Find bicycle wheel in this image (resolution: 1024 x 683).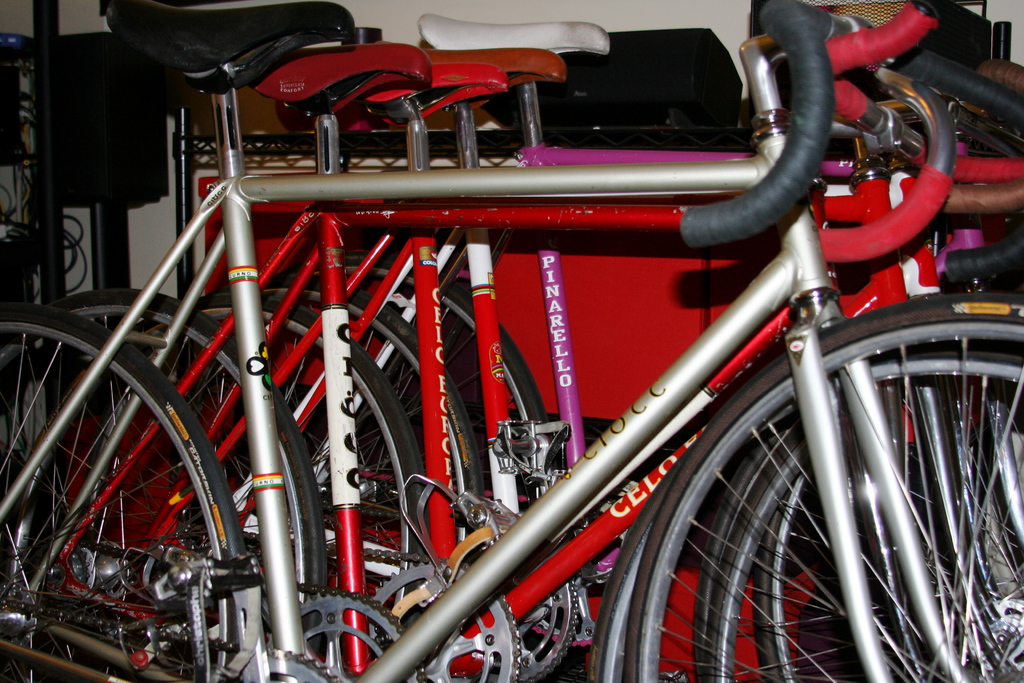
bbox=(223, 252, 560, 516).
